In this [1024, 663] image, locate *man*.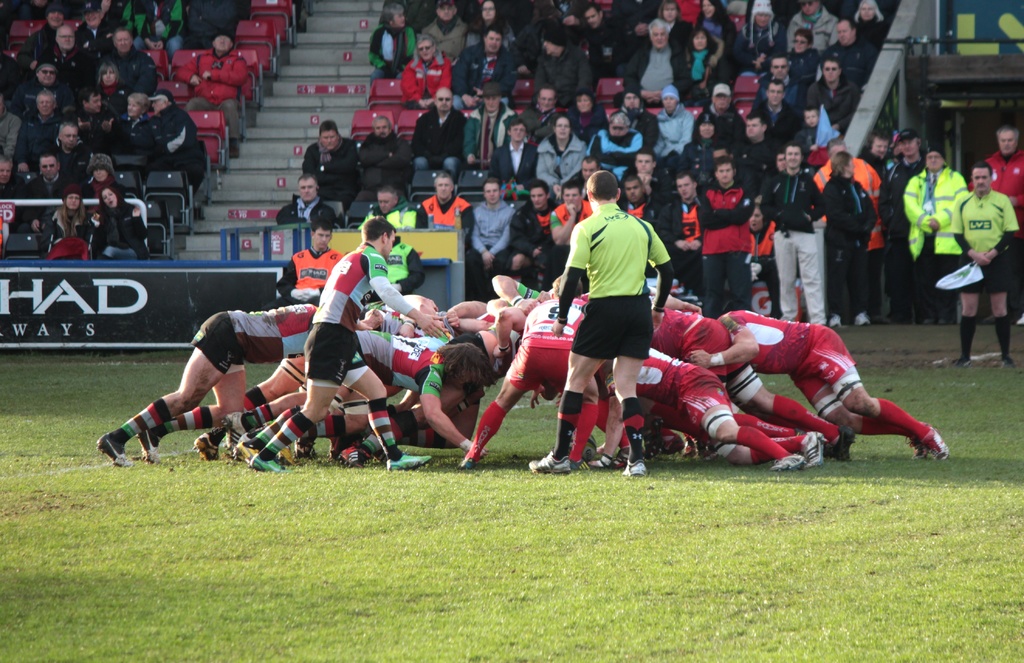
Bounding box: (left=900, top=150, right=964, bottom=321).
